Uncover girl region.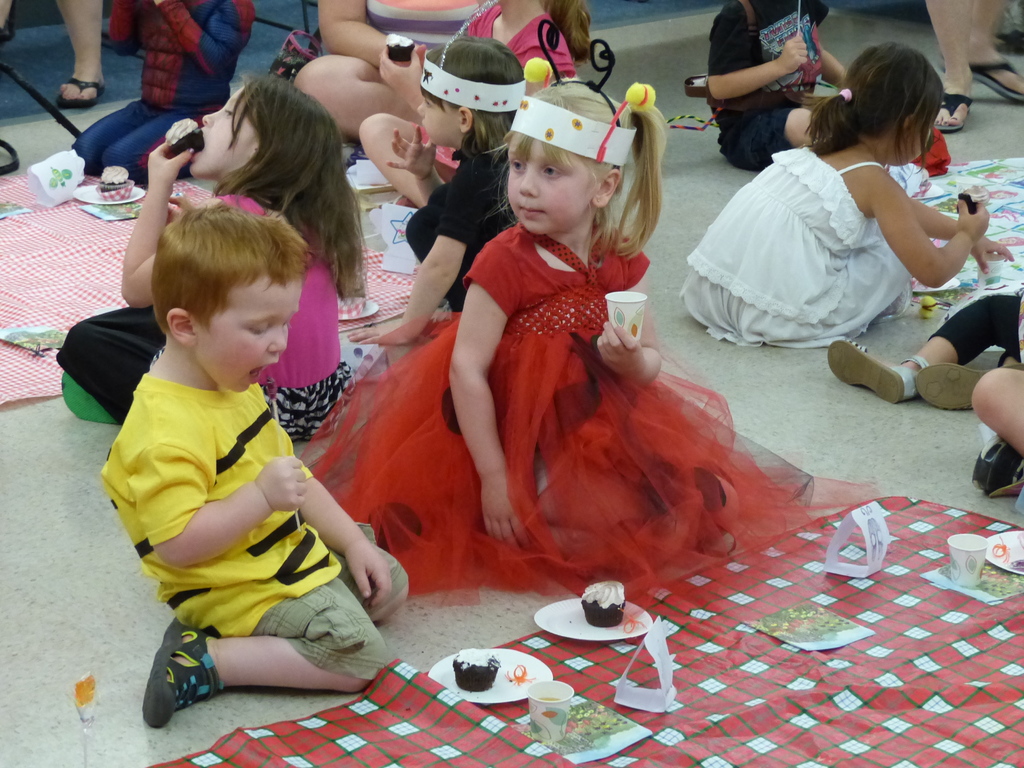
Uncovered: x1=50 y1=68 x2=381 y2=450.
